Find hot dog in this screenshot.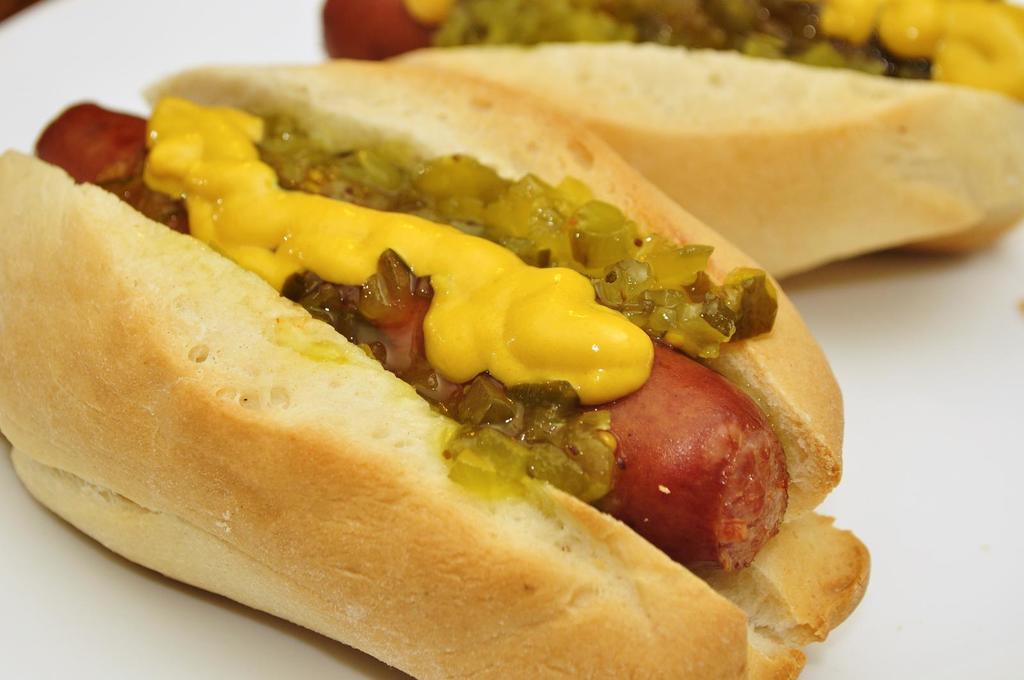
The bounding box for hot dog is l=0, t=52, r=868, b=679.
